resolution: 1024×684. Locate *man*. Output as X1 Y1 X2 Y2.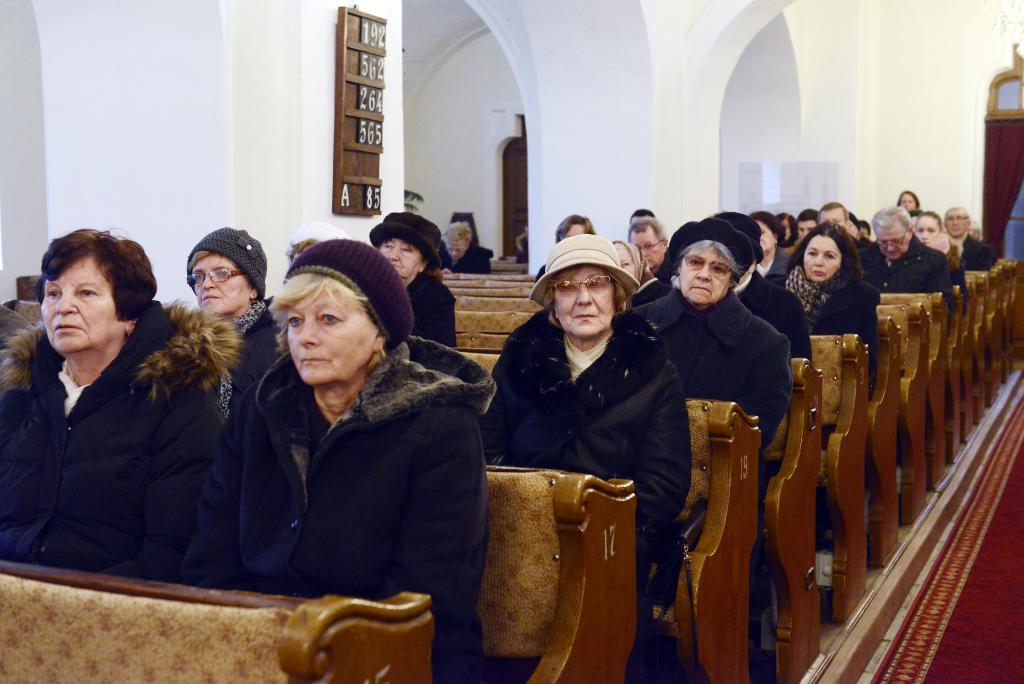
789 208 820 240.
